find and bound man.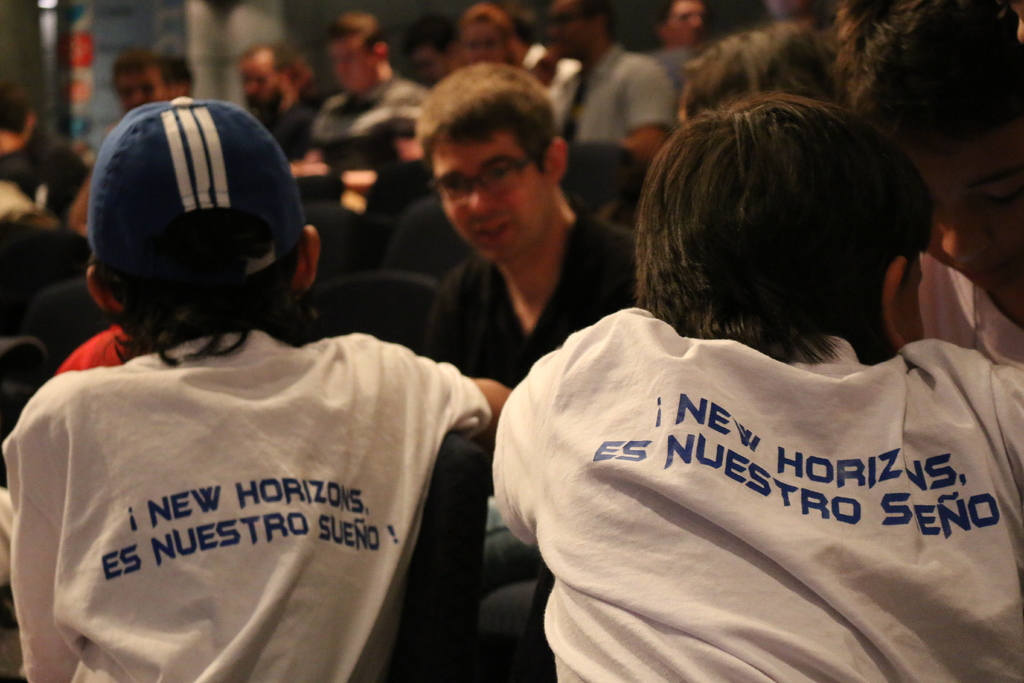
Bound: (541,0,675,163).
